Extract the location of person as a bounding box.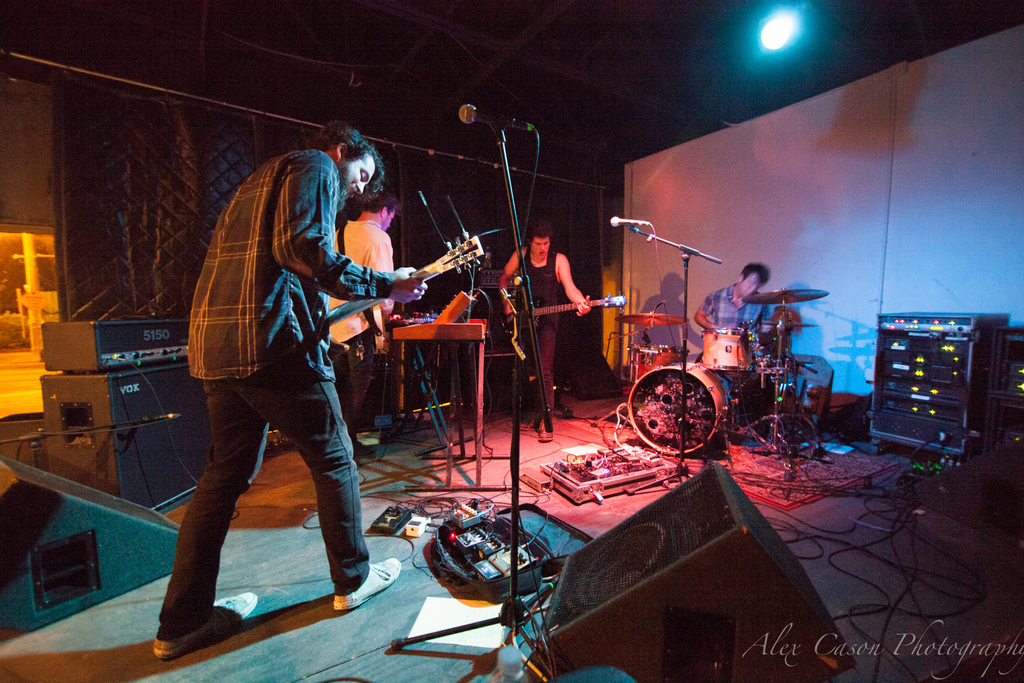
box(327, 189, 401, 461).
